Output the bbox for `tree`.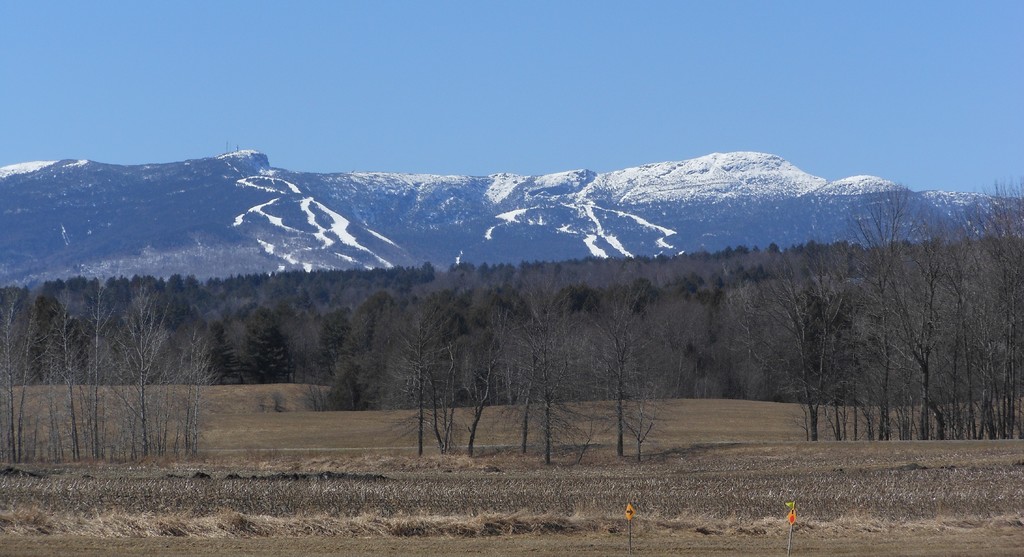
<bbox>572, 291, 650, 457</bbox>.
